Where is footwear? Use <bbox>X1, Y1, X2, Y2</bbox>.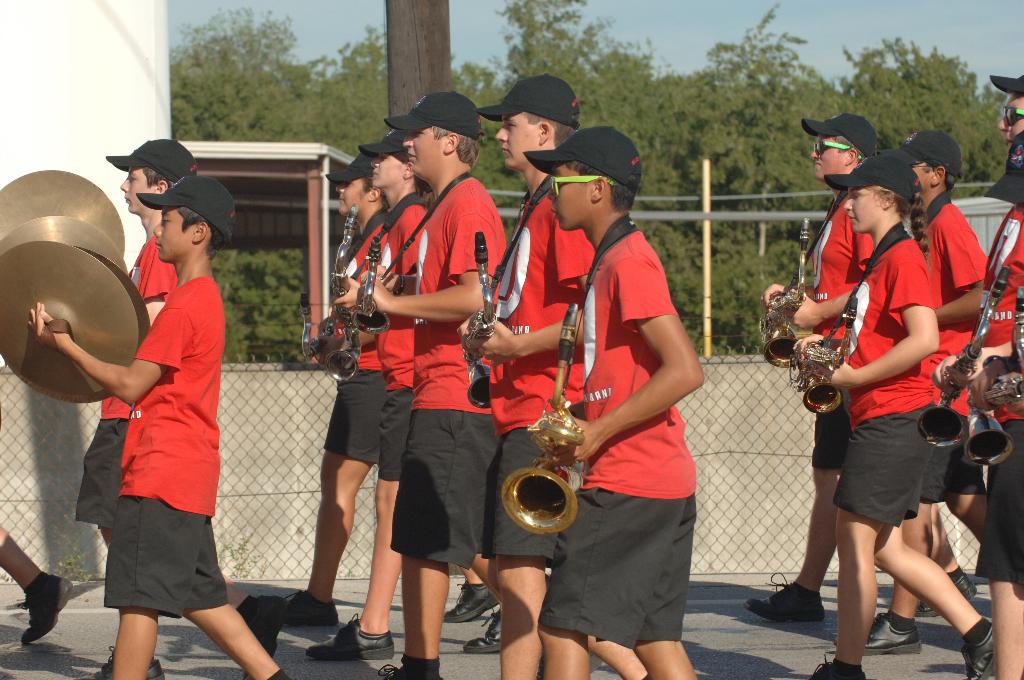
<bbox>750, 574, 826, 620</bbox>.
